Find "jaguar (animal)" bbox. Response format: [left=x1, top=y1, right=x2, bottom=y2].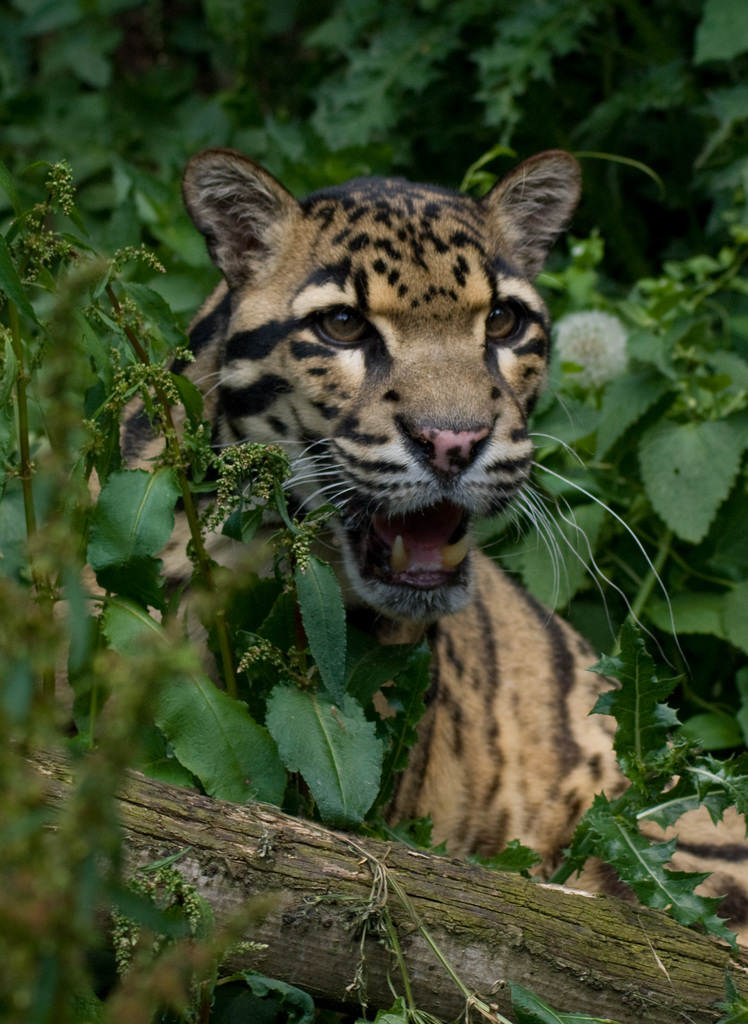
[left=16, top=147, right=747, bottom=954].
